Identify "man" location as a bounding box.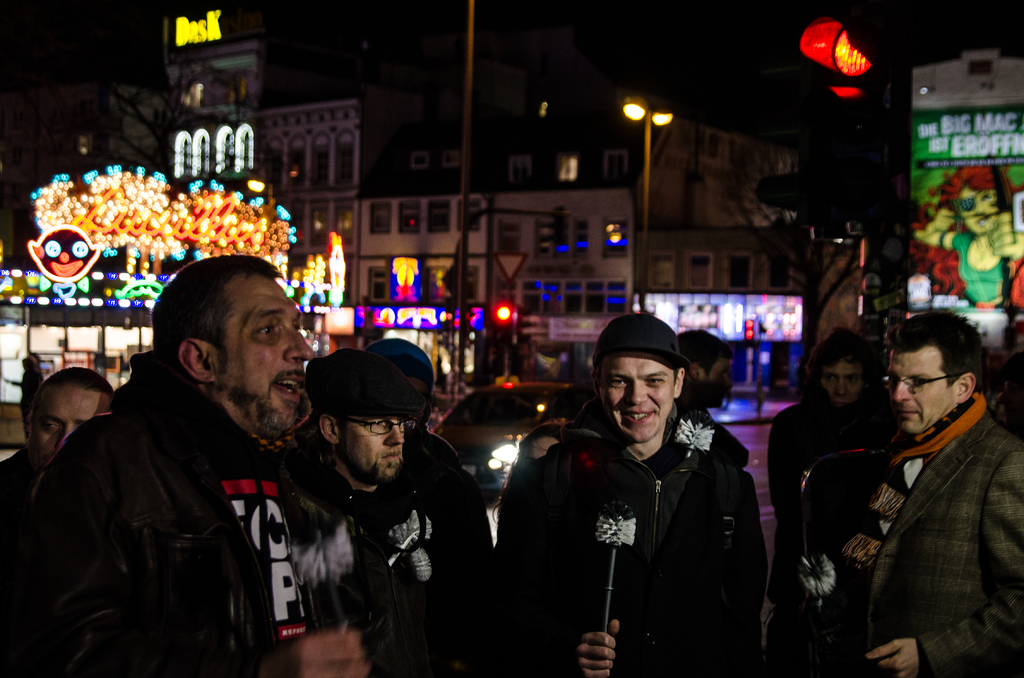
[495, 315, 765, 677].
